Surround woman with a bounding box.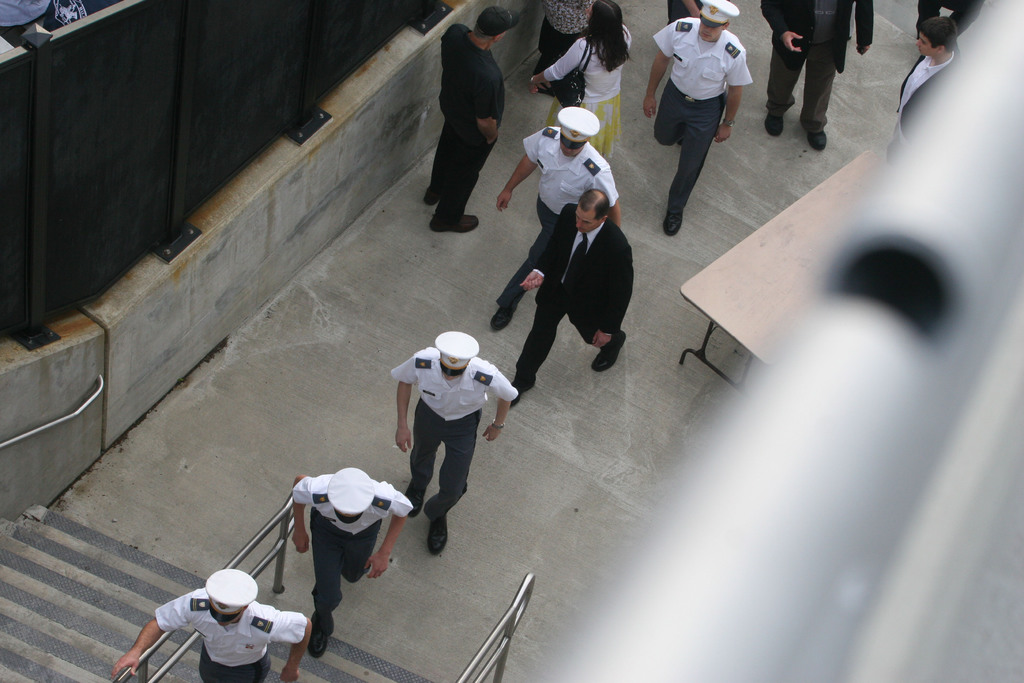
x1=530, y1=0, x2=634, y2=152.
